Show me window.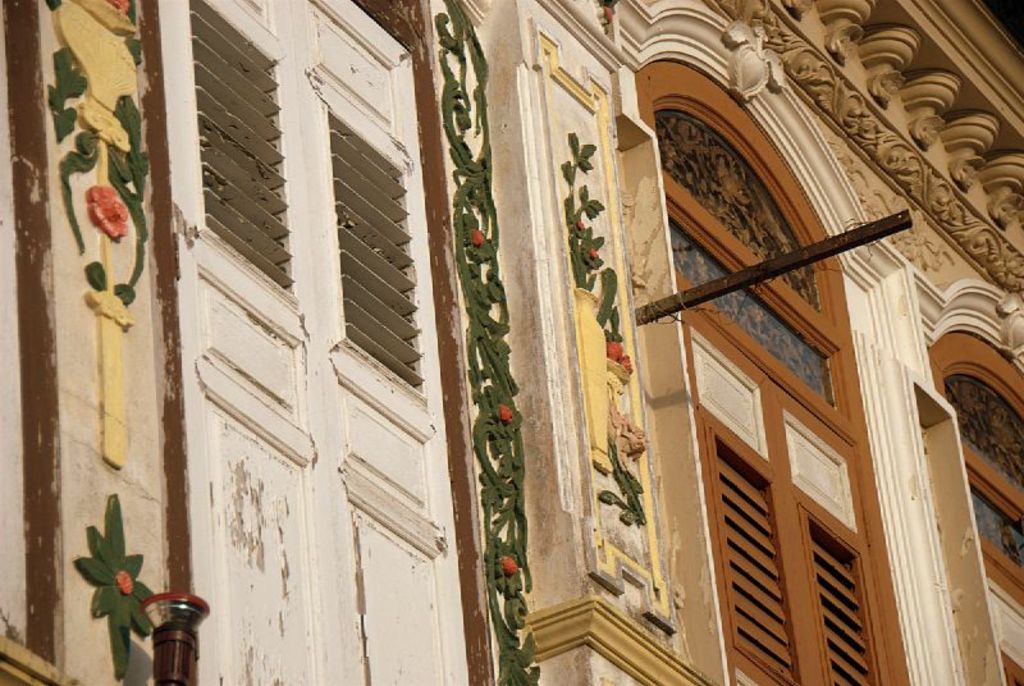
window is here: 929/324/1023/685.
